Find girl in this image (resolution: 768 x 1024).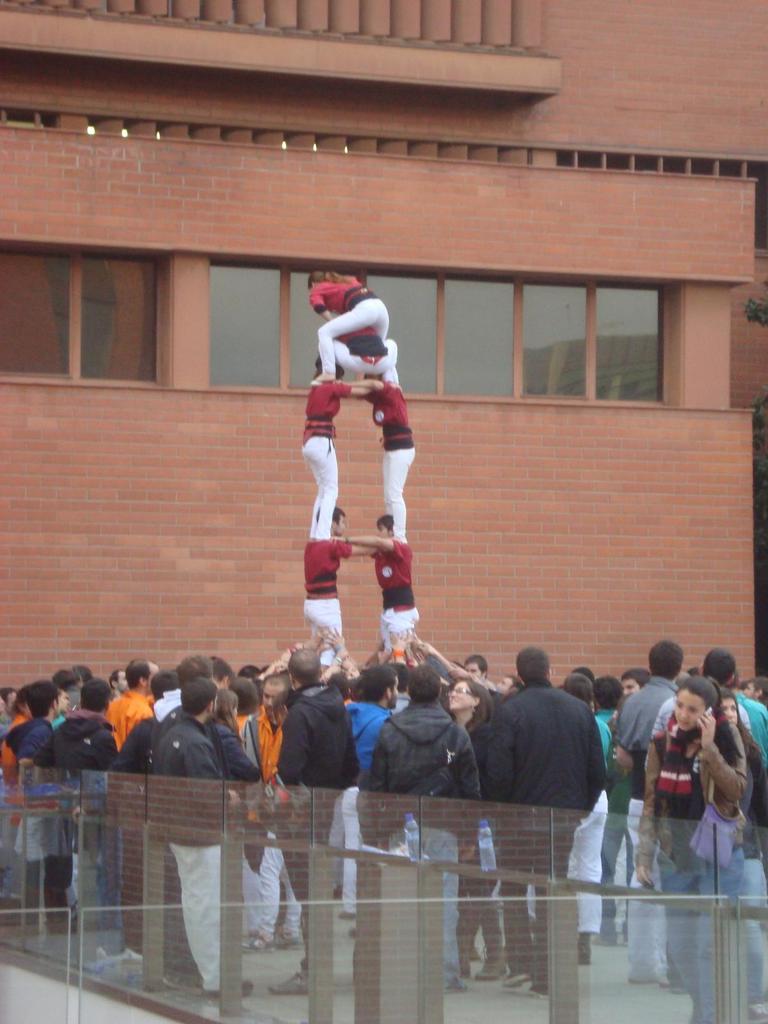
bbox=[444, 678, 494, 774].
